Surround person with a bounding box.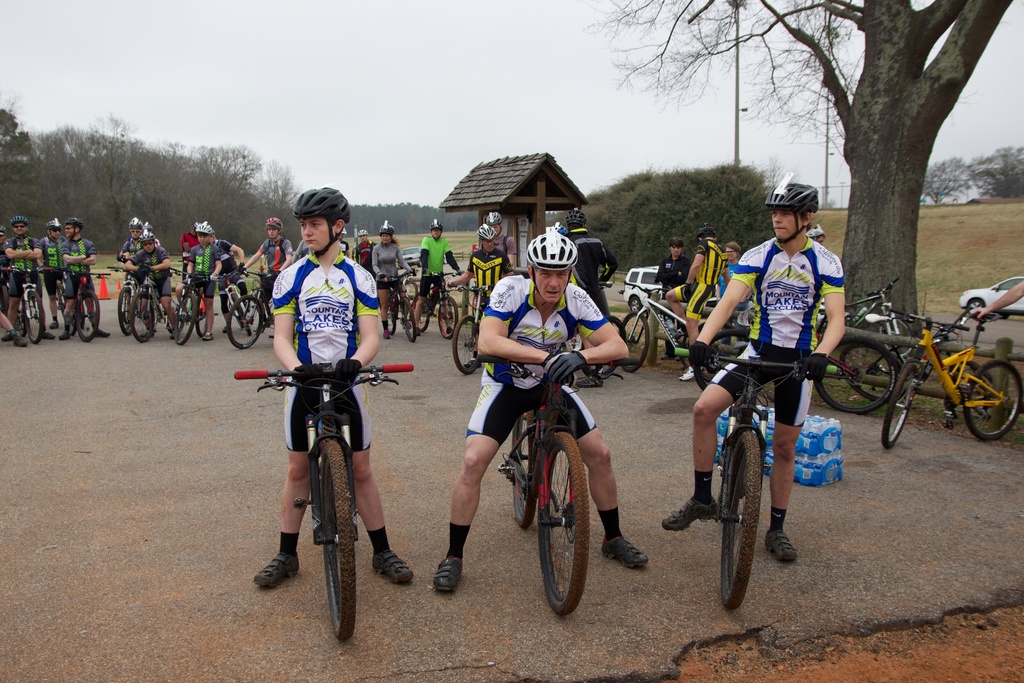
locate(712, 242, 744, 299).
